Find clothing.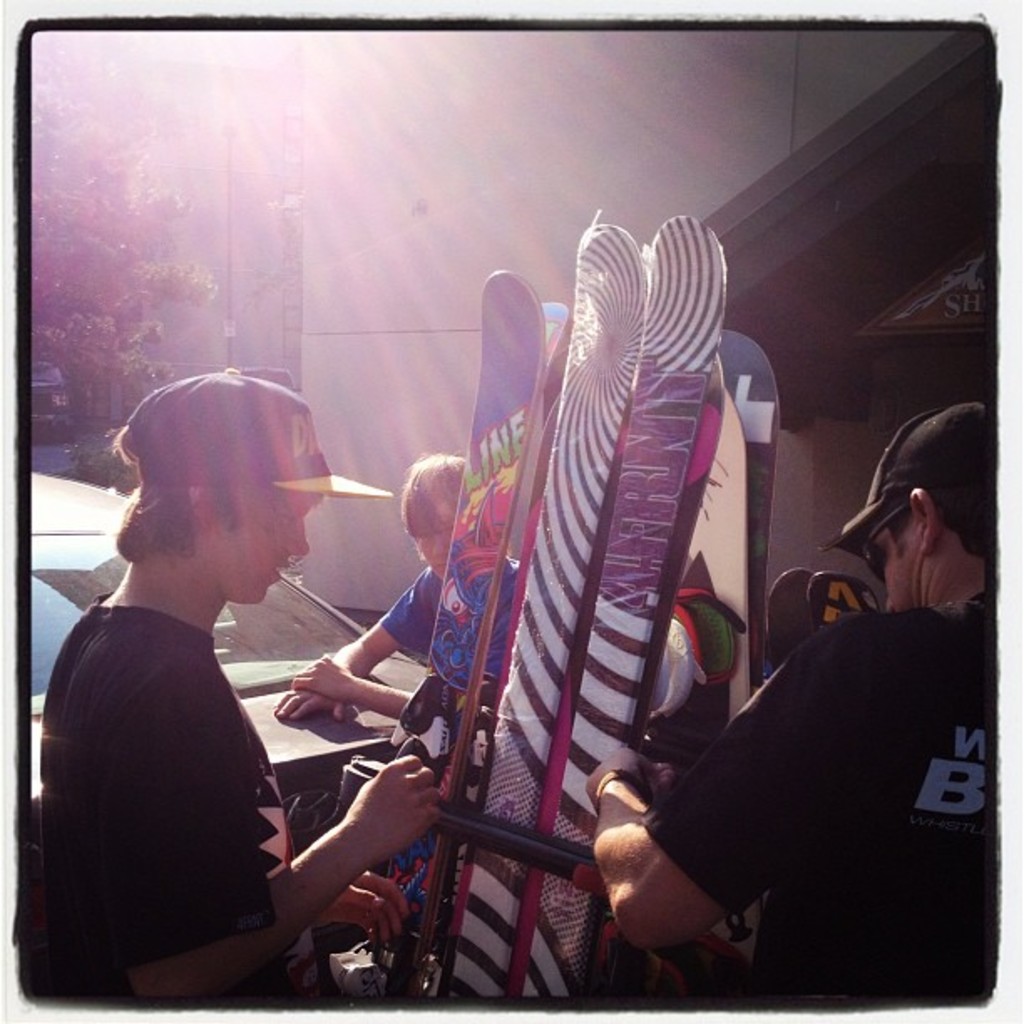
rect(380, 561, 527, 674).
